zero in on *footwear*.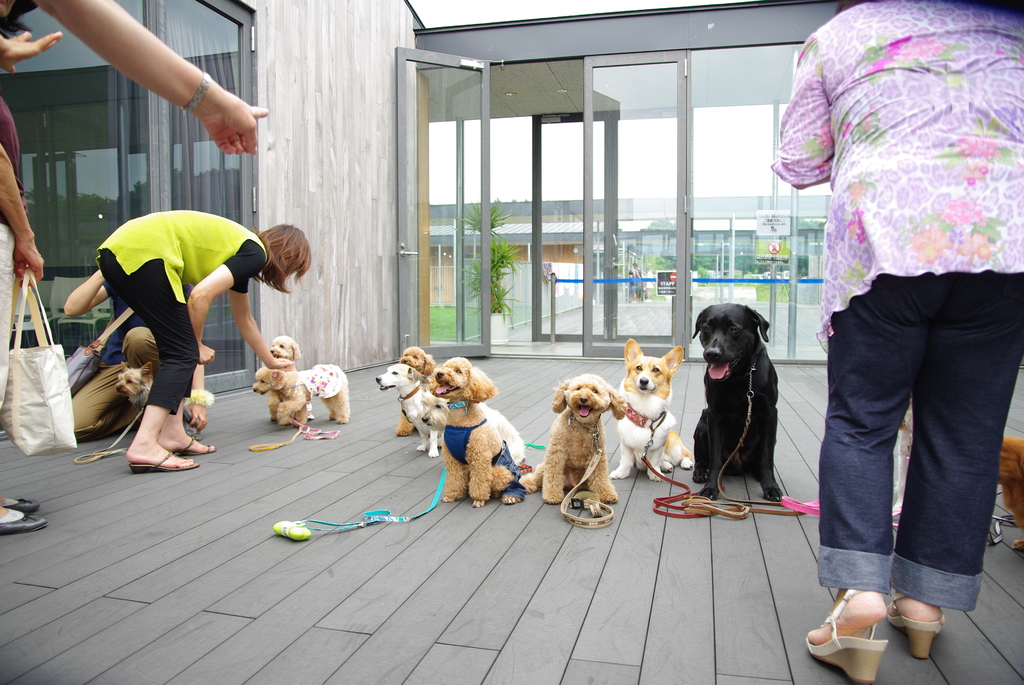
Zeroed in: (x1=891, y1=585, x2=949, y2=656).
